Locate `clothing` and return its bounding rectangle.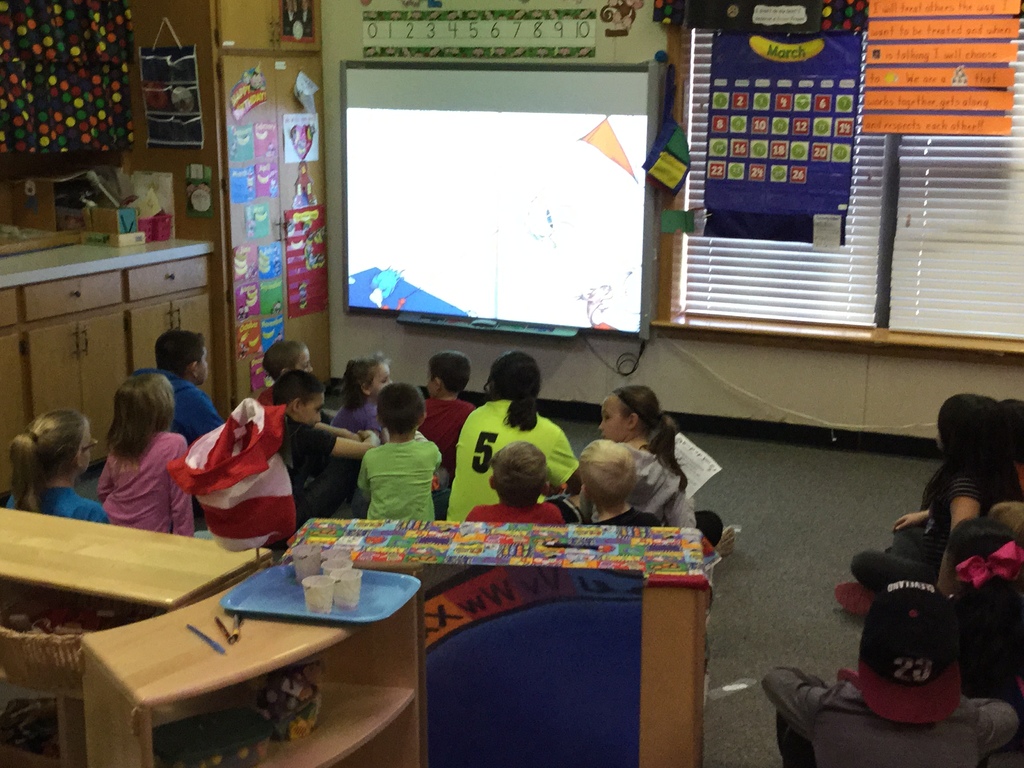
l=574, t=440, r=723, b=549.
